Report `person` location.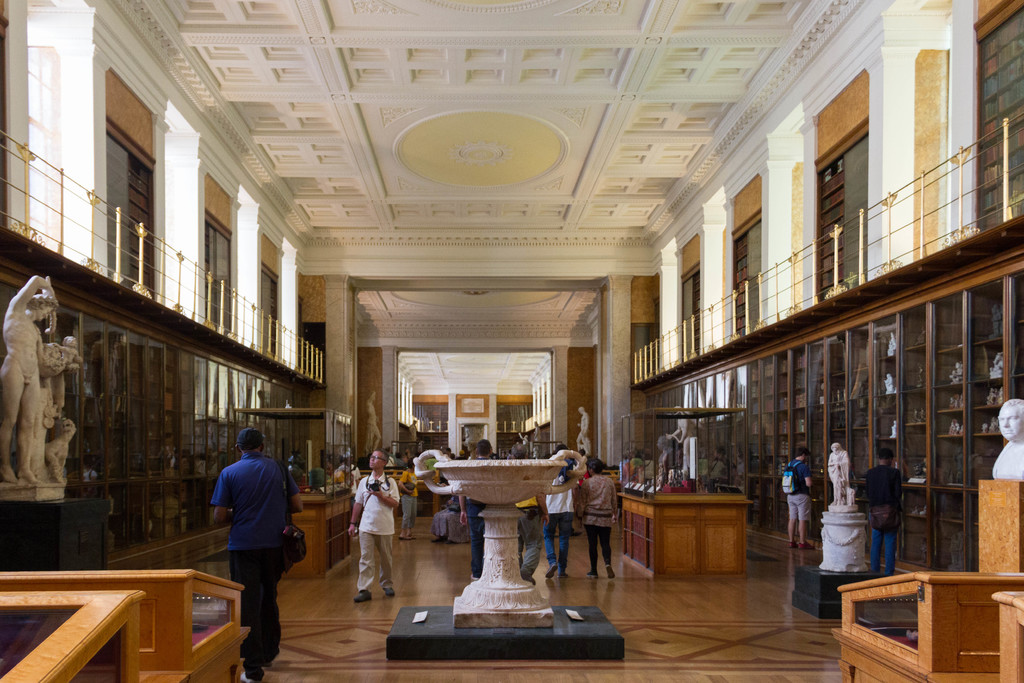
Report: <region>575, 448, 587, 475</region>.
